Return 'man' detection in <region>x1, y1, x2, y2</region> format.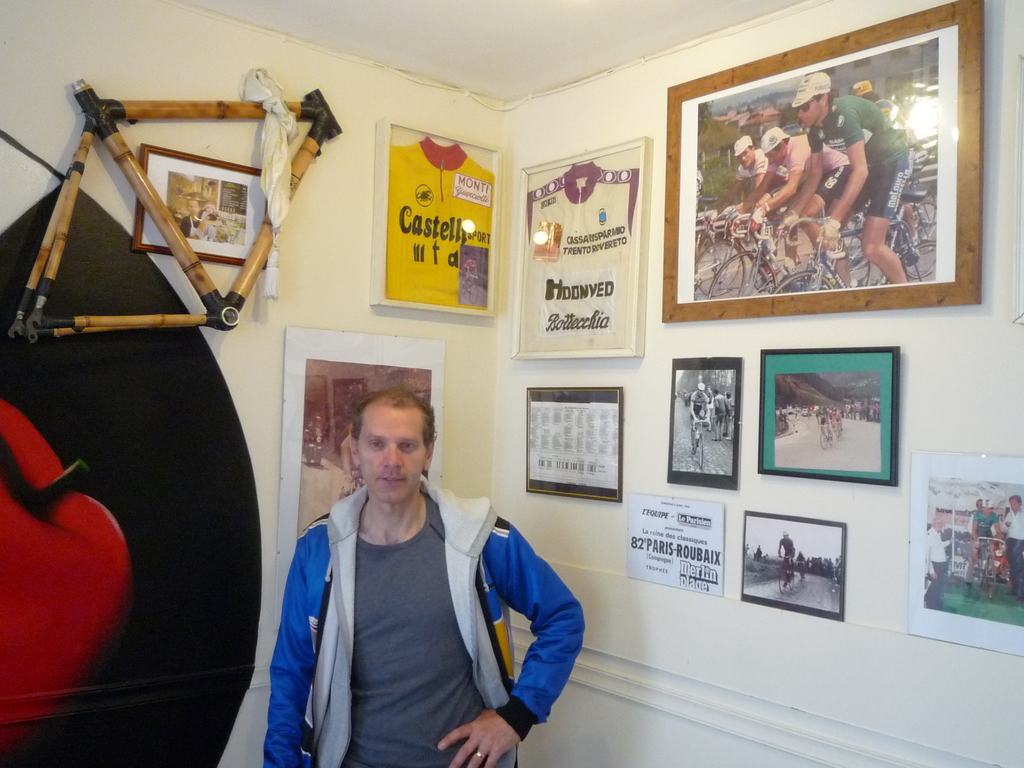
<region>740, 120, 851, 284</region>.
